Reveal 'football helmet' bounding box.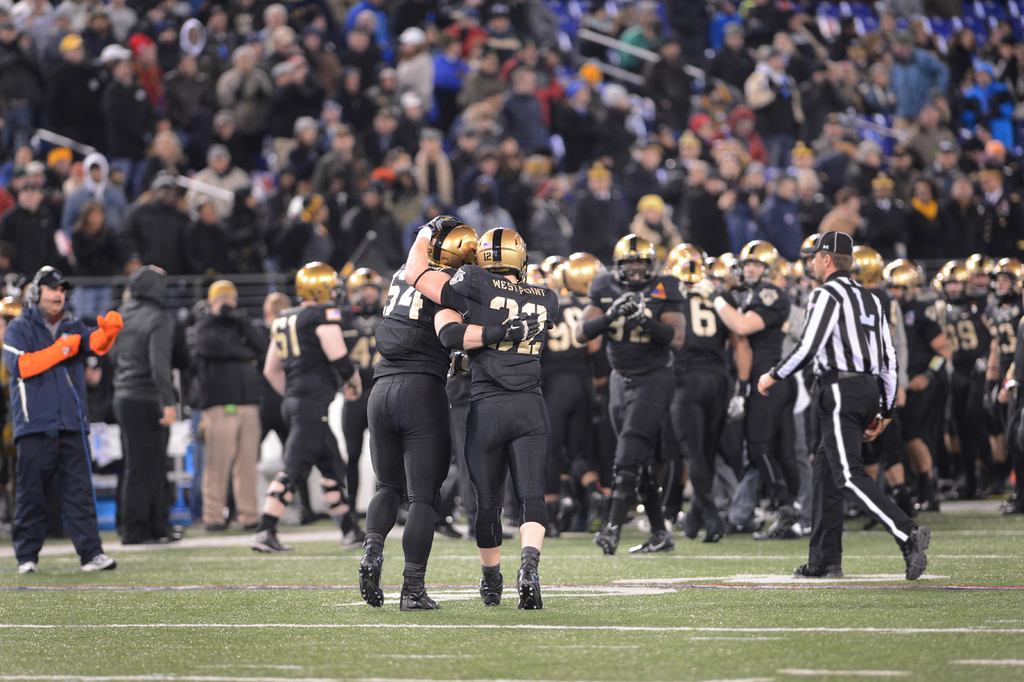
Revealed: 612 236 656 293.
